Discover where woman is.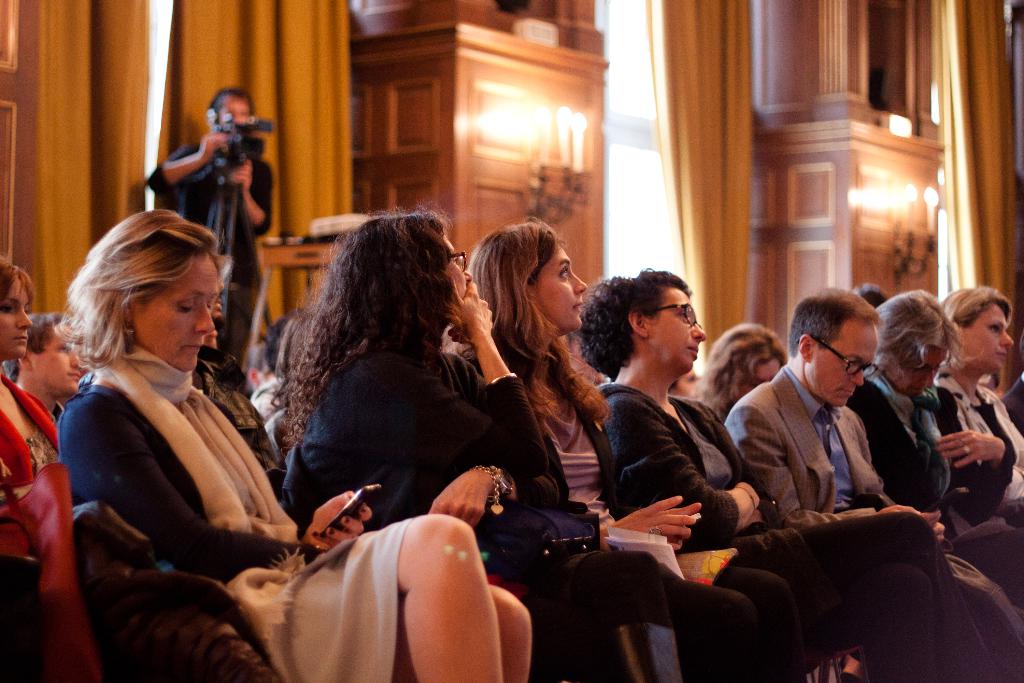
Discovered at 444, 220, 802, 682.
